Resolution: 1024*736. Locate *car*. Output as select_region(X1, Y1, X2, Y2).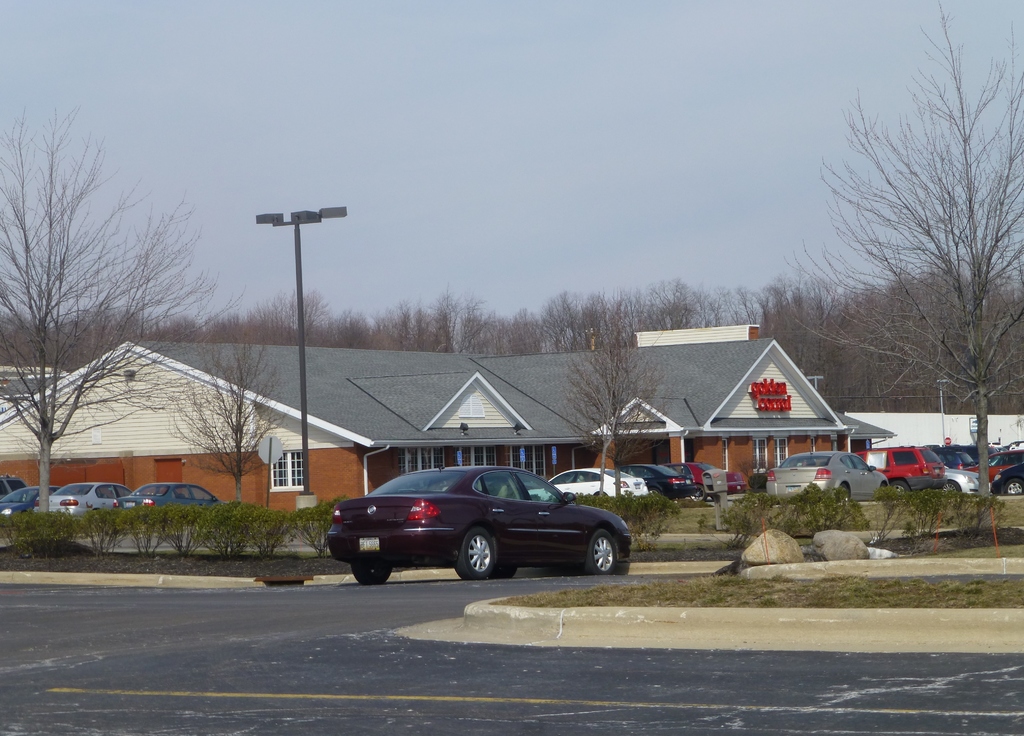
select_region(0, 484, 63, 515).
